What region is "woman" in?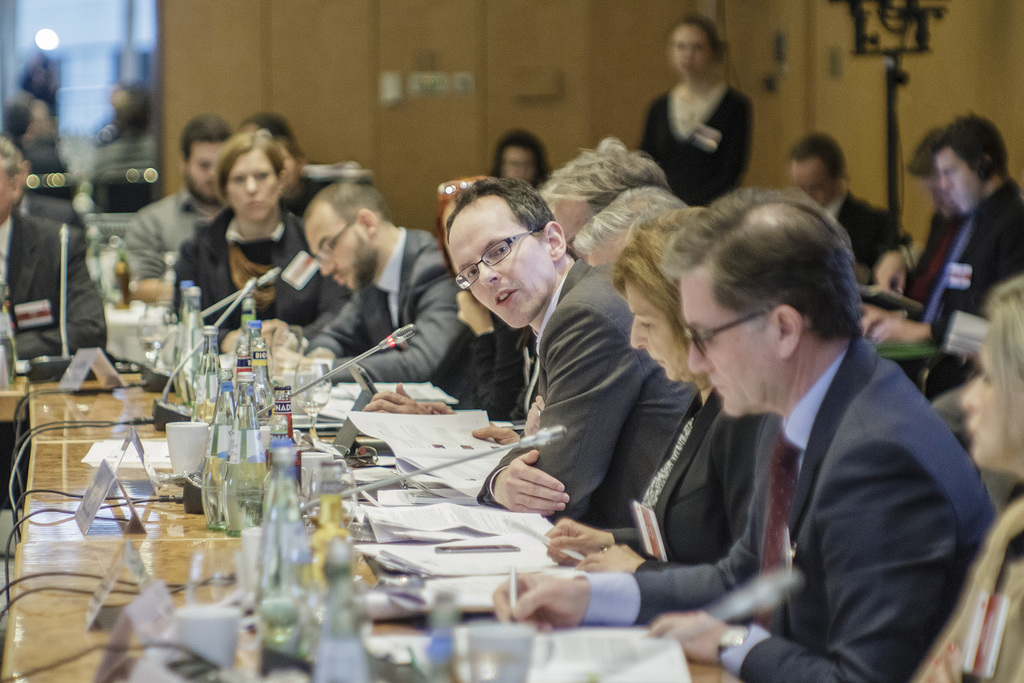
bbox(646, 14, 772, 203).
